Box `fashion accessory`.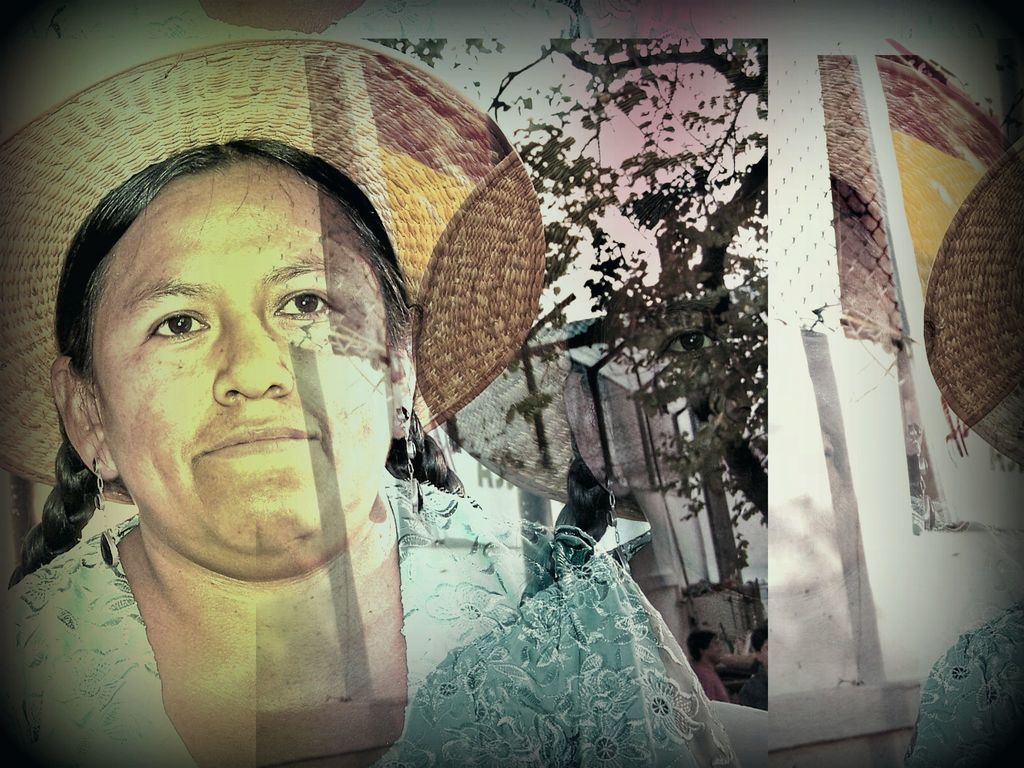
401, 401, 421, 510.
